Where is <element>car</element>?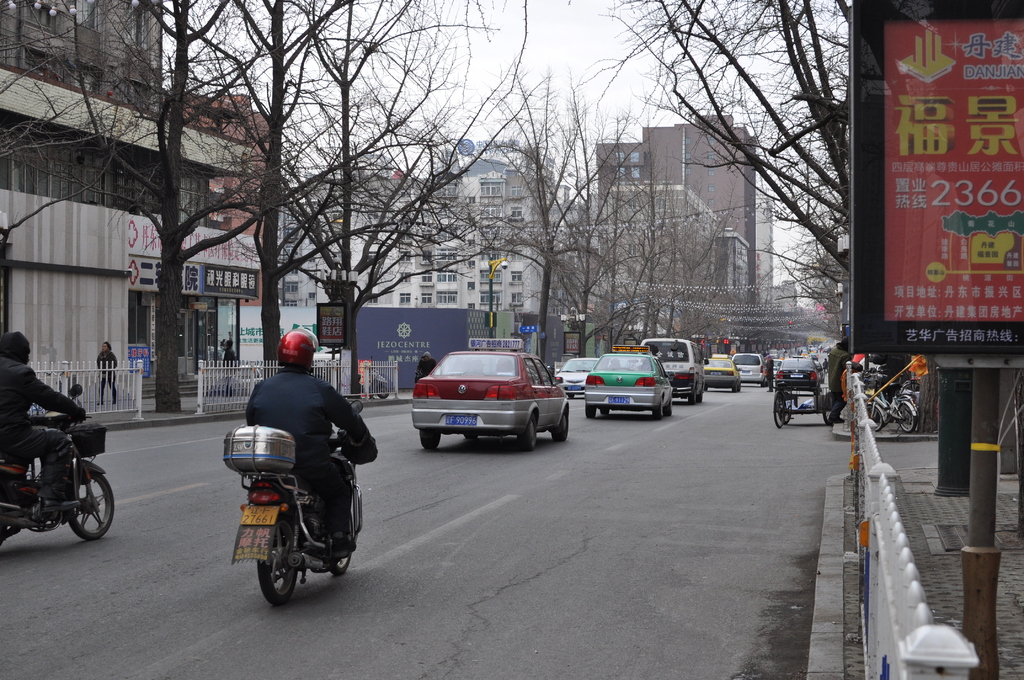
[705, 348, 740, 391].
